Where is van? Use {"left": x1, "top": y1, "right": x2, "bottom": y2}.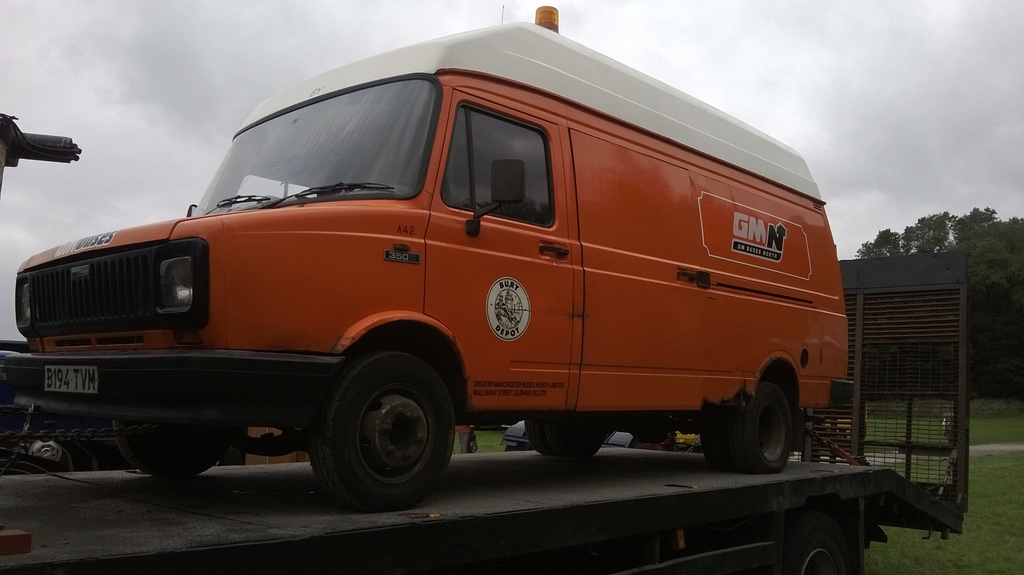
{"left": 2, "top": 10, "right": 851, "bottom": 514}.
